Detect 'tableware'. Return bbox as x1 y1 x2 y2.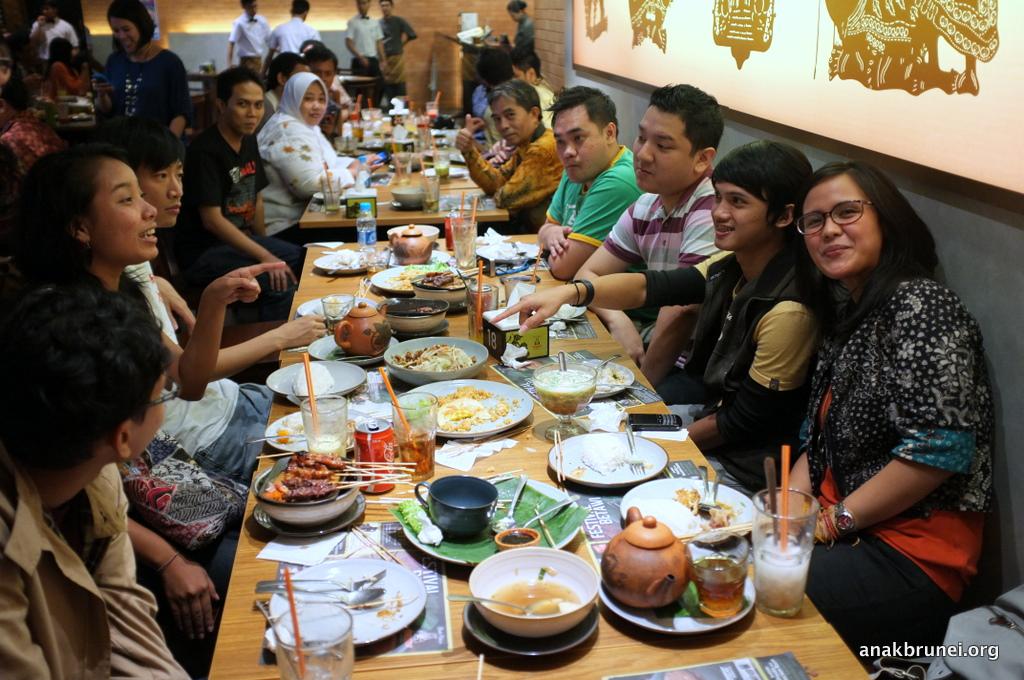
382 220 445 272.
